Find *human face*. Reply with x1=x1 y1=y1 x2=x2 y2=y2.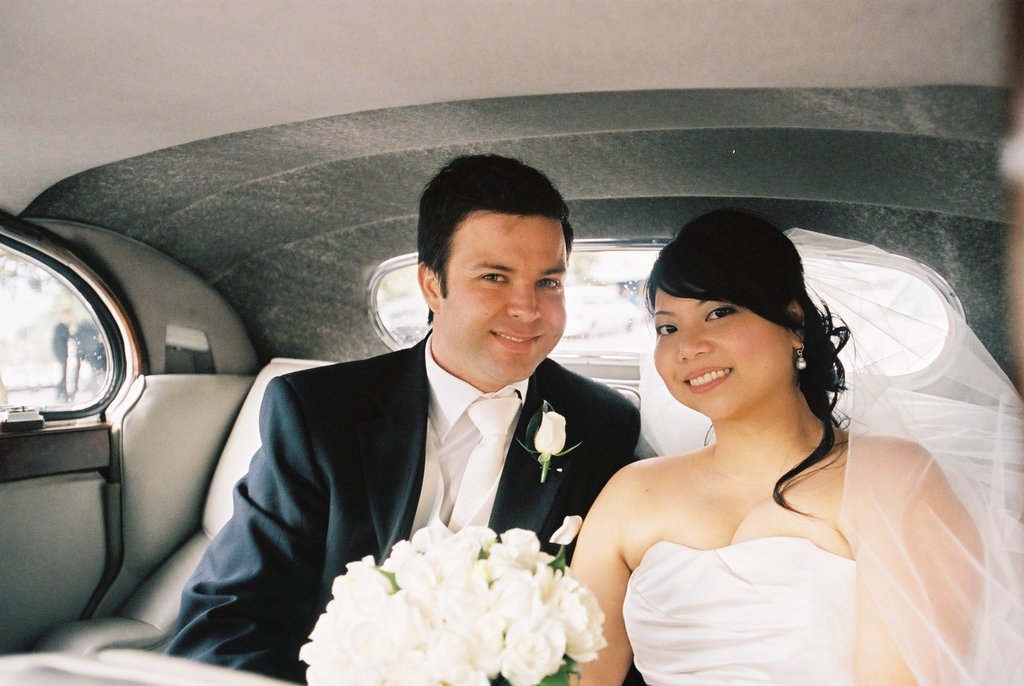
x1=451 y1=215 x2=580 y2=391.
